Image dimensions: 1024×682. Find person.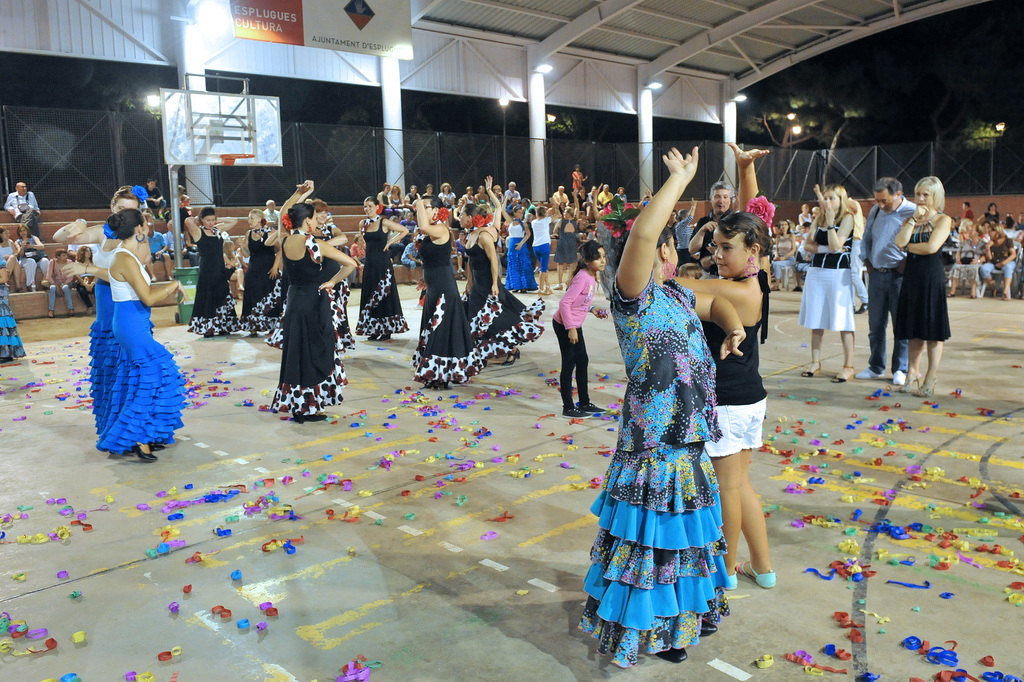
{"x1": 185, "y1": 197, "x2": 241, "y2": 335}.
